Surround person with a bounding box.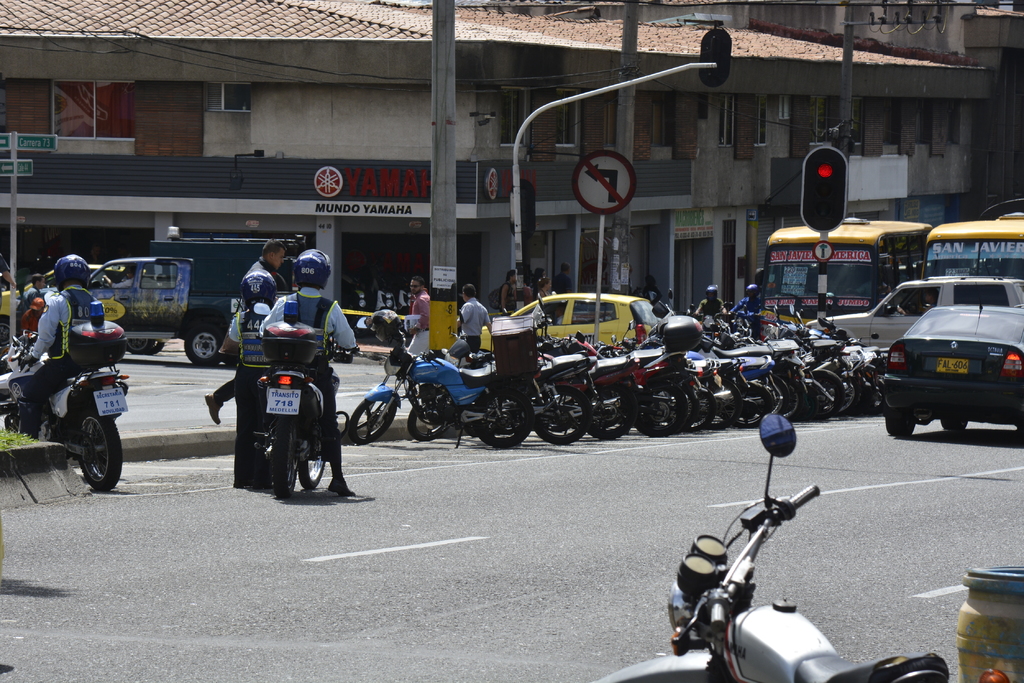
crop(737, 285, 762, 340).
